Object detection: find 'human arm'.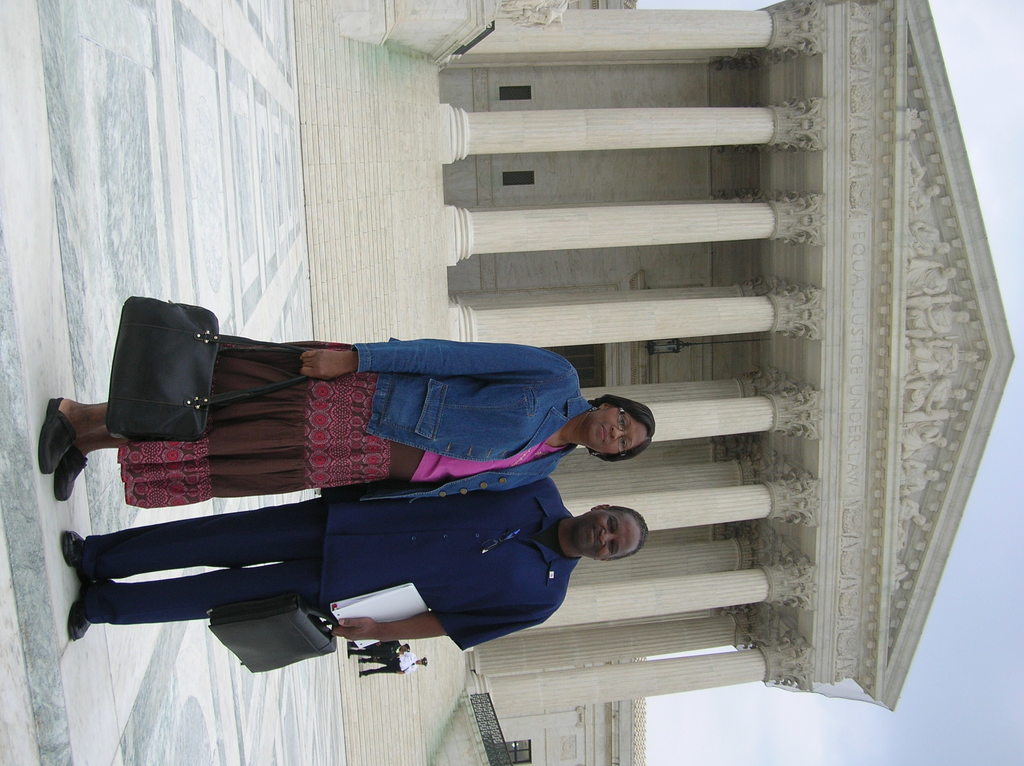
x1=301 y1=337 x2=564 y2=374.
